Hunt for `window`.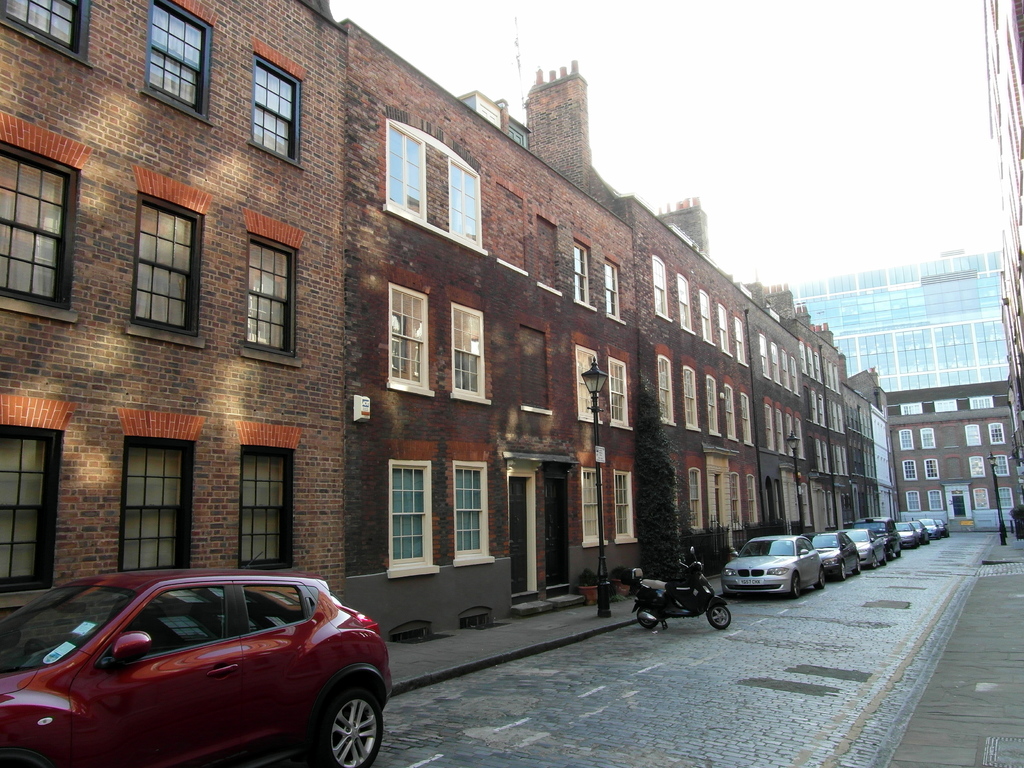
Hunted down at bbox=[246, 56, 300, 164].
